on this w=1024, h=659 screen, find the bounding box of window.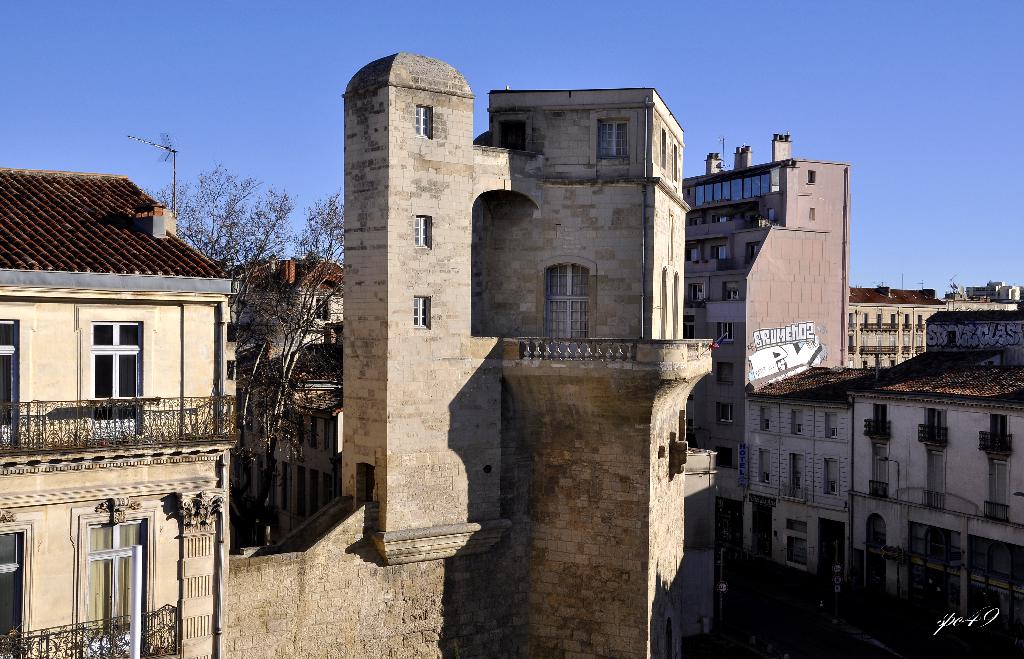
Bounding box: pyautogui.locateOnScreen(723, 281, 737, 301).
